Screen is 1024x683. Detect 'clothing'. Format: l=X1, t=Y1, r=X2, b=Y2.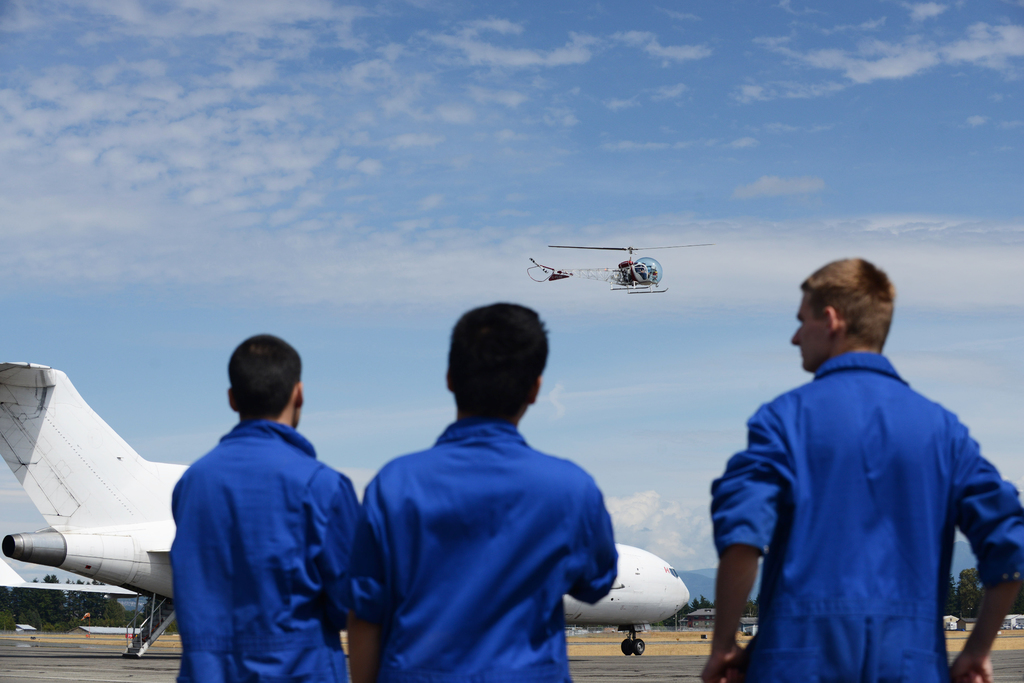
l=340, t=421, r=617, b=682.
